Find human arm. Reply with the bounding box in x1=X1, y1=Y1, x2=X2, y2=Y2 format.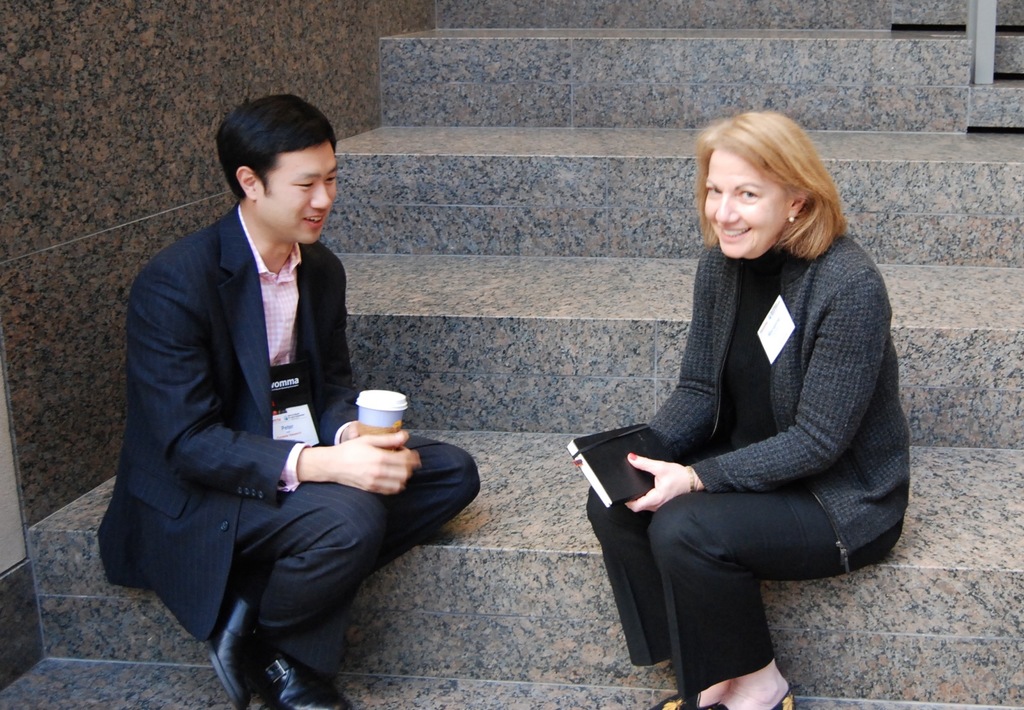
x1=138, y1=235, x2=423, y2=506.
